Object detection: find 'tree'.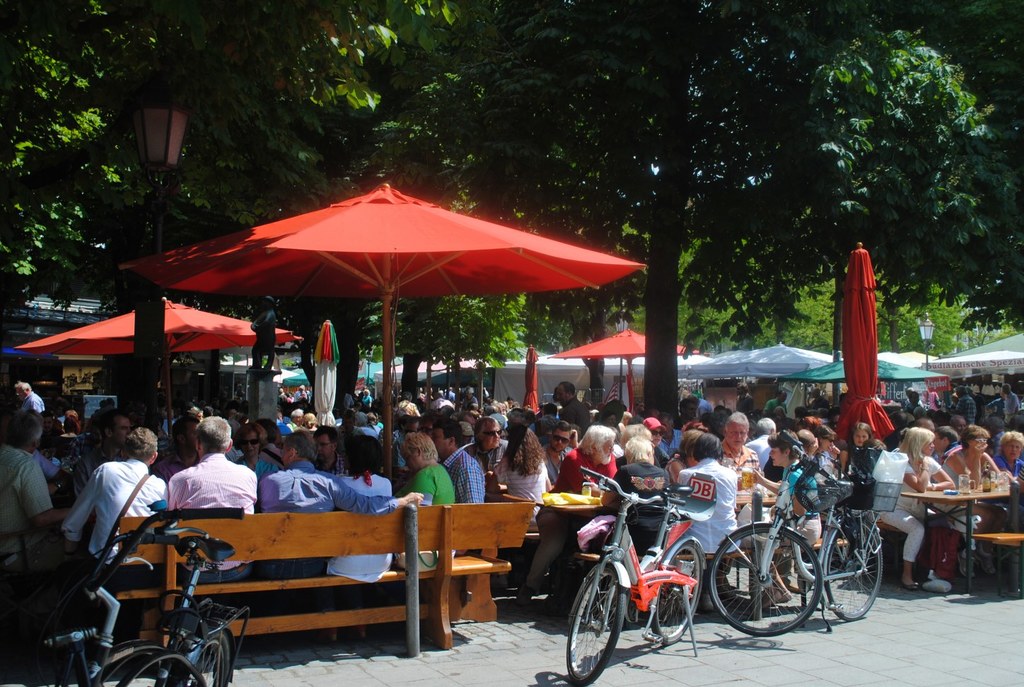
<bbox>187, 0, 339, 400</bbox>.
